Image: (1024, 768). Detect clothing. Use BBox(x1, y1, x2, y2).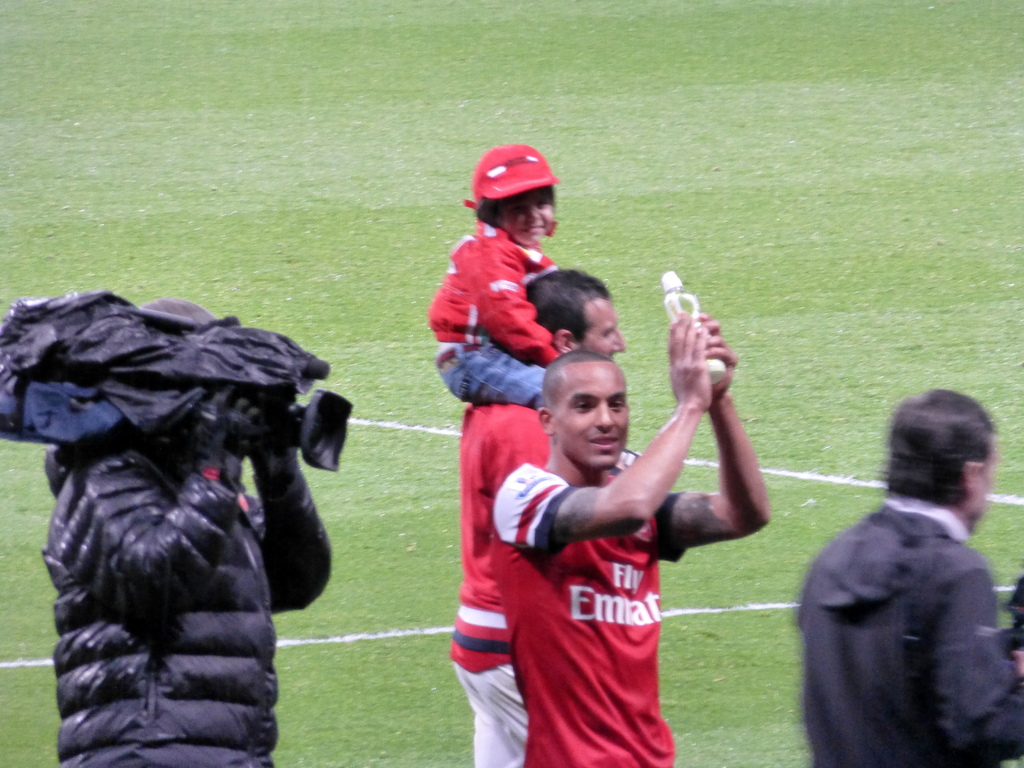
BBox(485, 462, 686, 767).
